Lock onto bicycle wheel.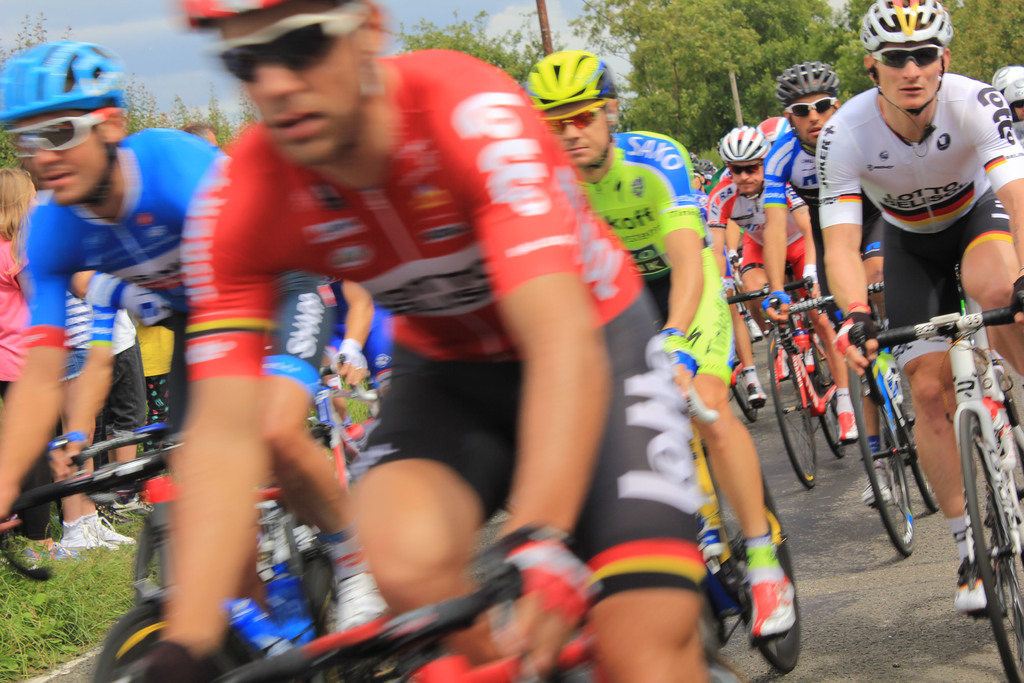
Locked: (left=294, top=552, right=398, bottom=682).
